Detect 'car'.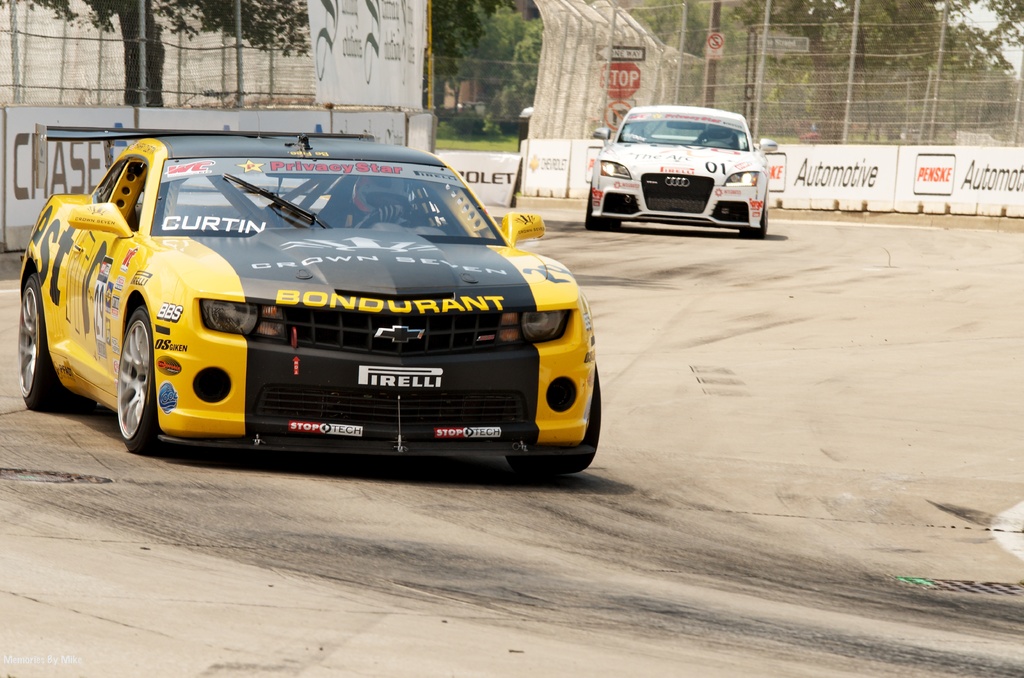
Detected at BBox(13, 125, 607, 479).
